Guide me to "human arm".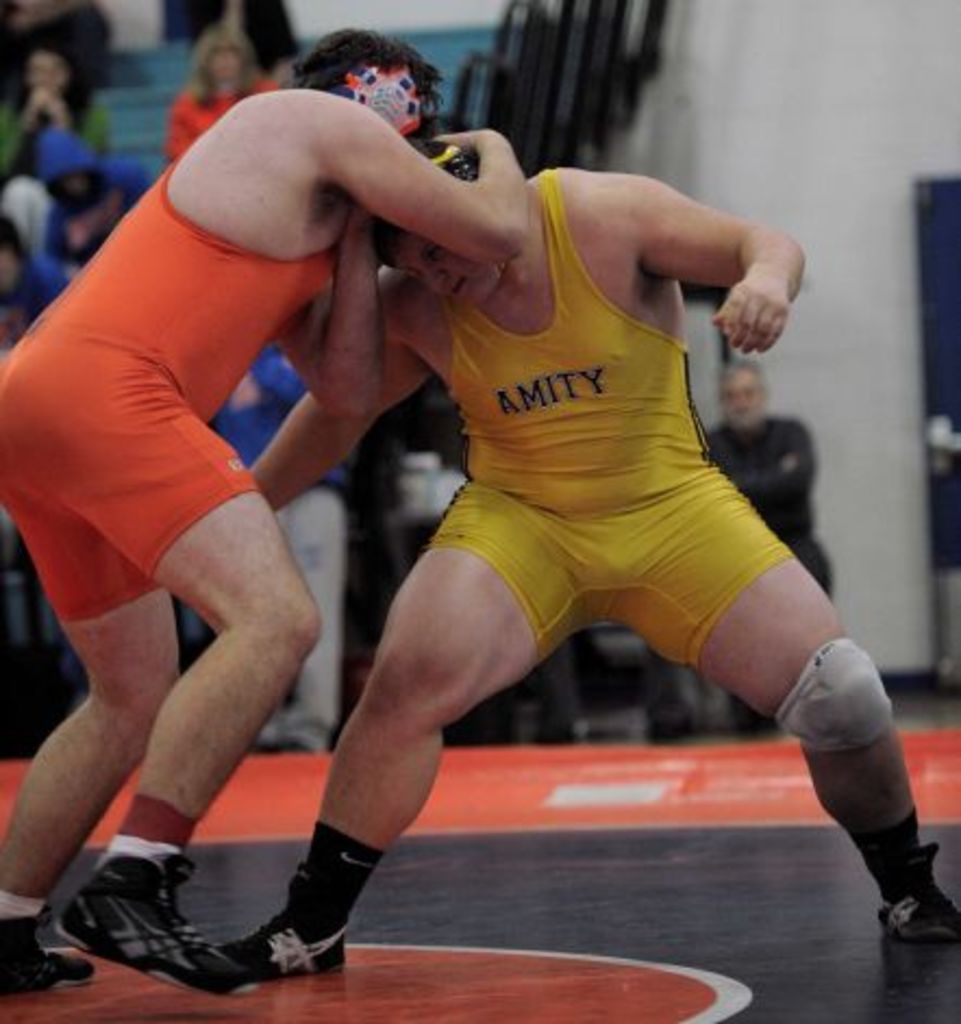
Guidance: (557, 148, 807, 370).
